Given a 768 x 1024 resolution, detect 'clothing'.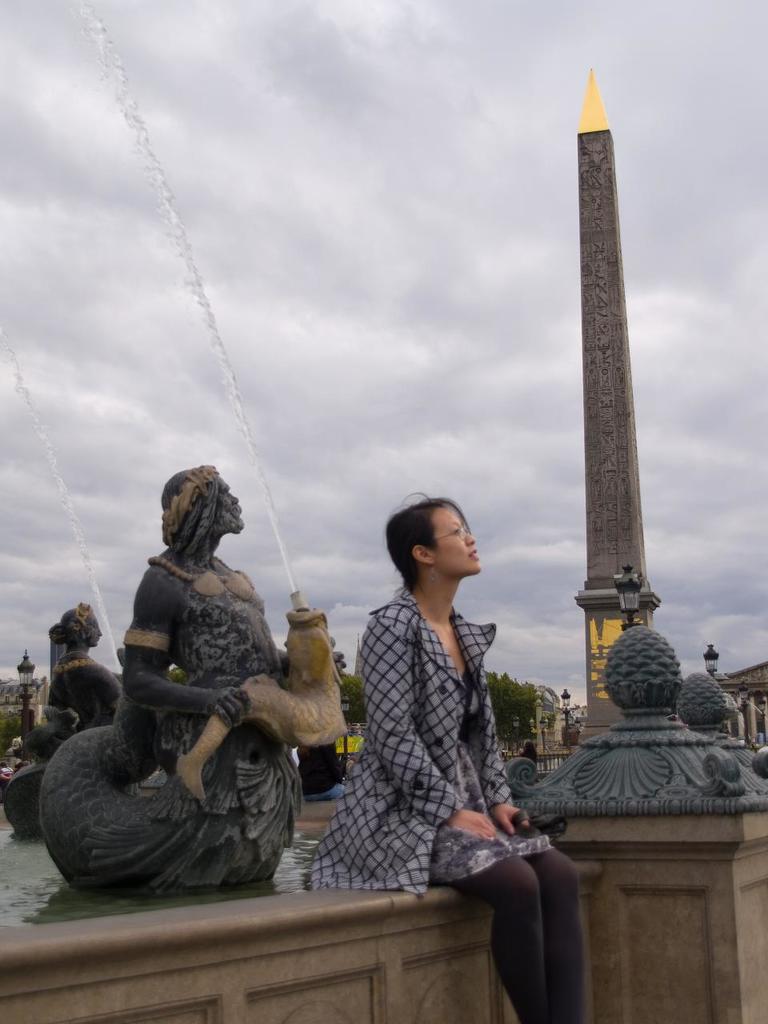
317:590:559:897.
